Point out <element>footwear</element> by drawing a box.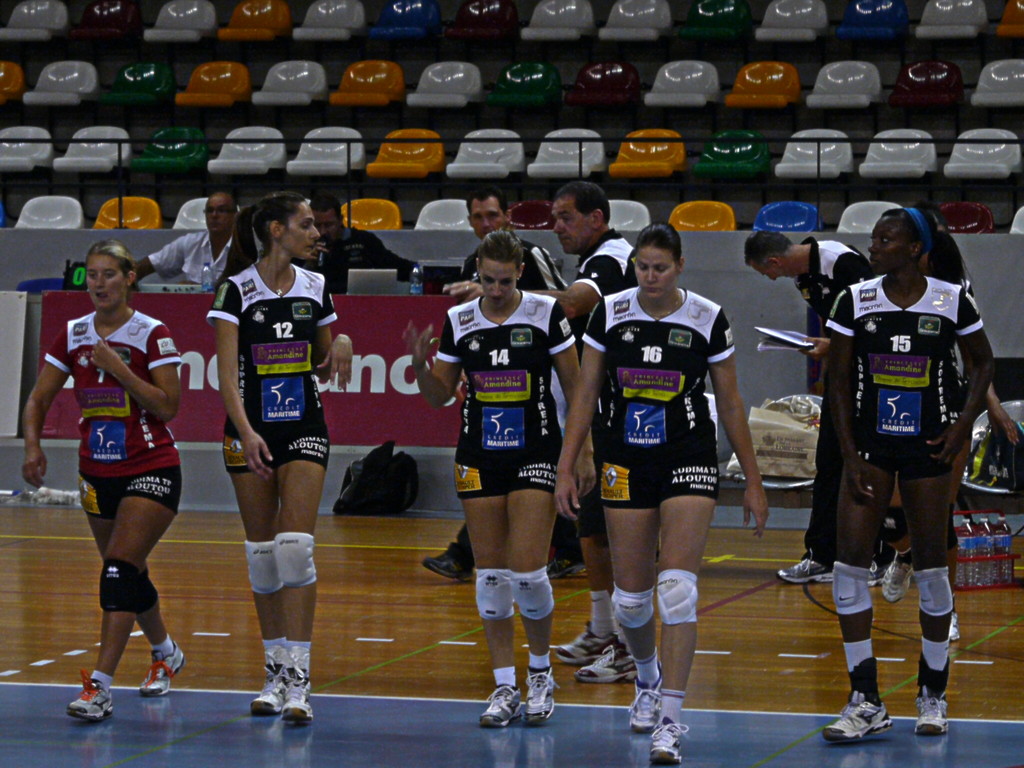
rect(775, 545, 835, 582).
